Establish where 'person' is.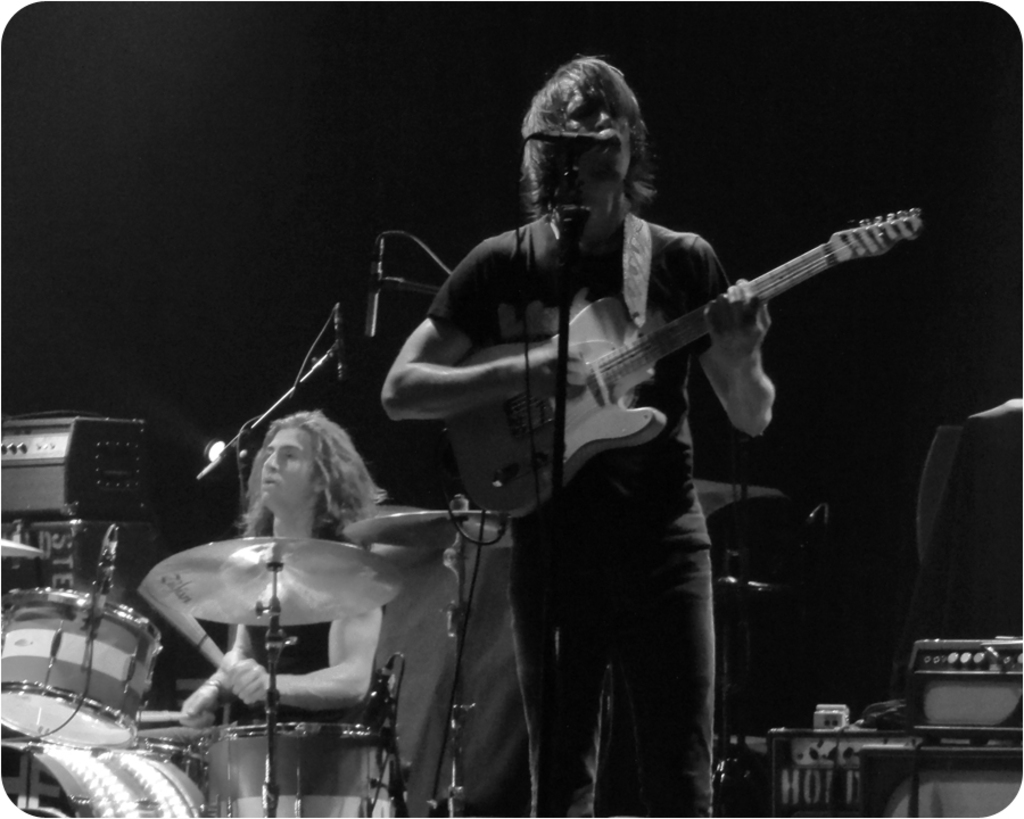
Established at <box>173,411,385,725</box>.
